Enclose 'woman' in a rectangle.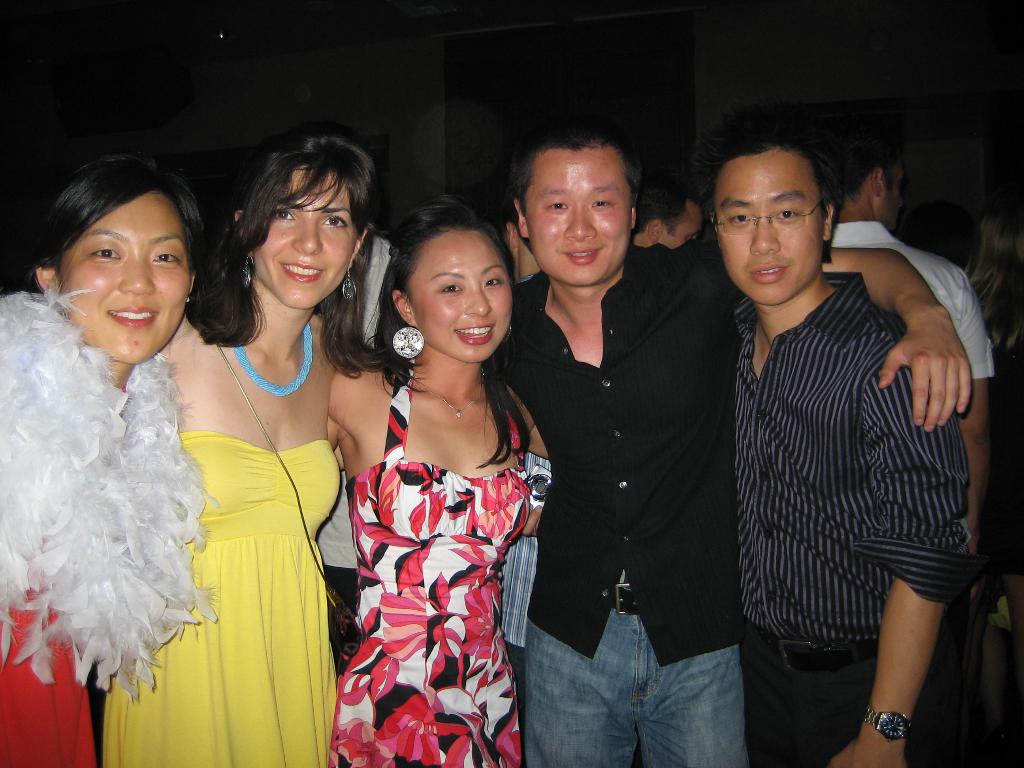
124/150/367/759.
